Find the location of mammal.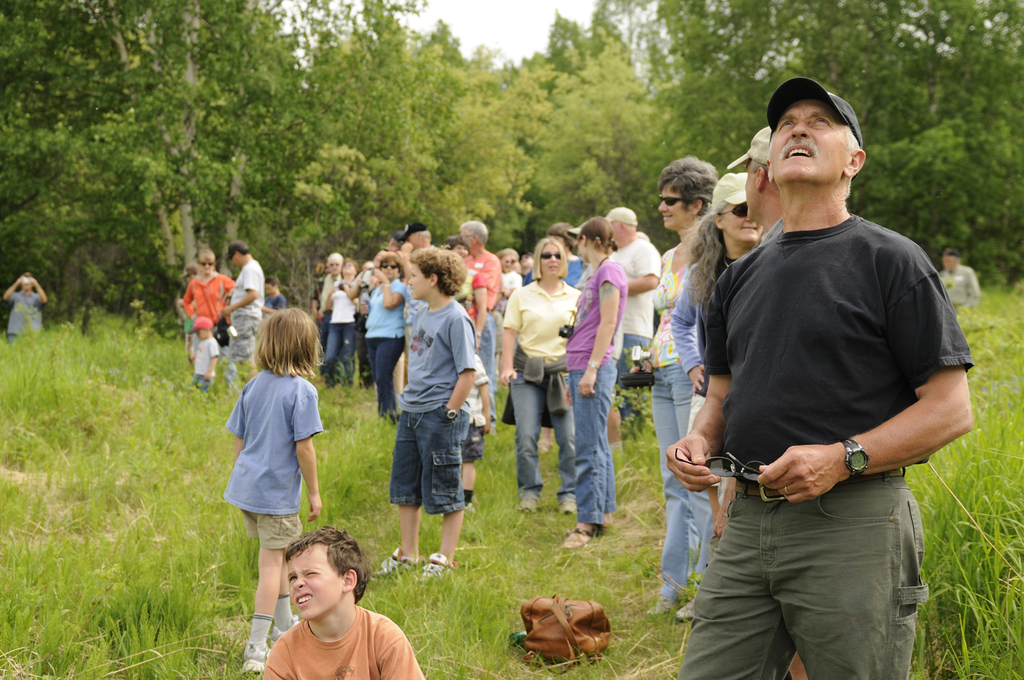
Location: {"x1": 715, "y1": 121, "x2": 805, "y2": 679}.
